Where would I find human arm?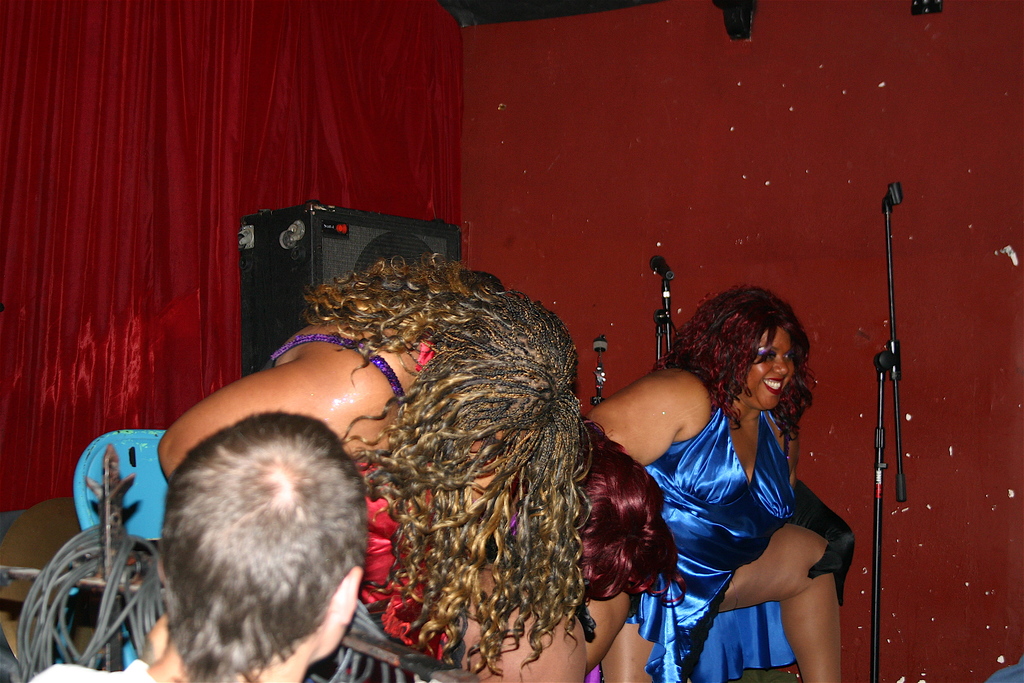
At locate(142, 615, 168, 665).
